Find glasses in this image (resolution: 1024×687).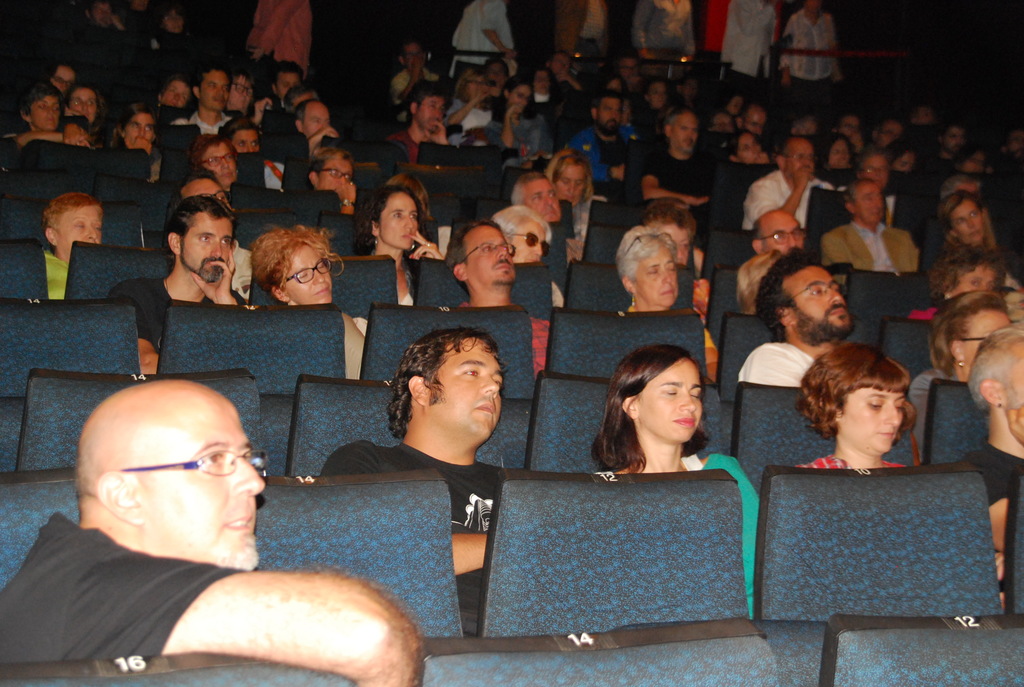
[782,154,811,157].
